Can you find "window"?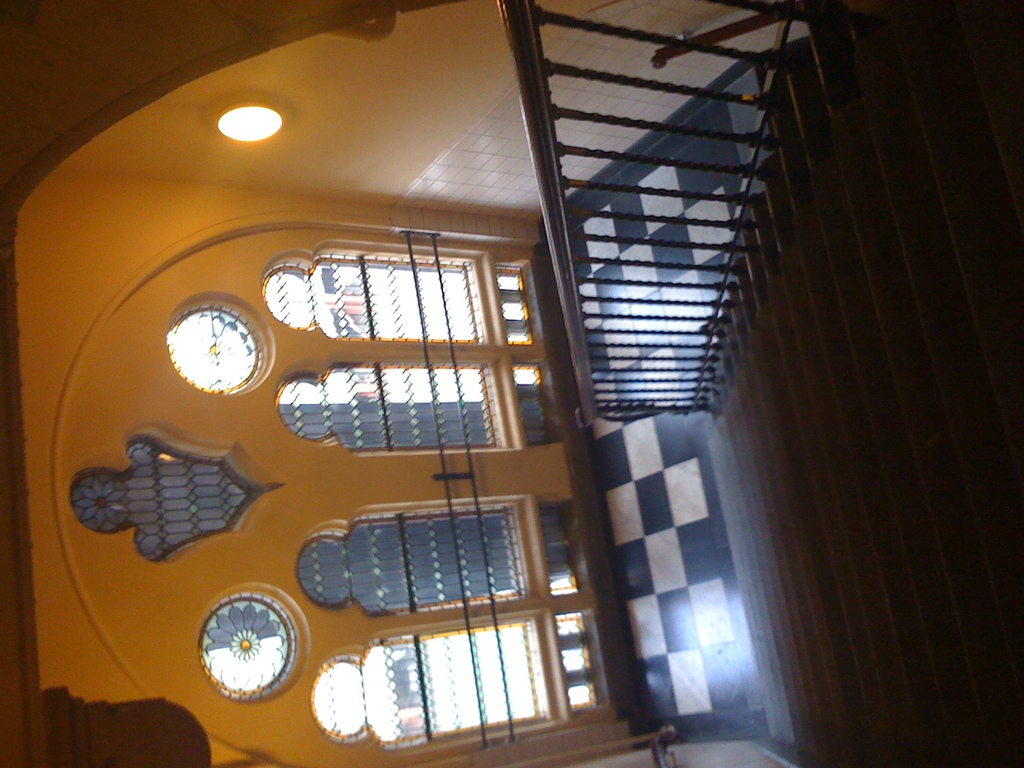
Yes, bounding box: <box>272,356,511,452</box>.
